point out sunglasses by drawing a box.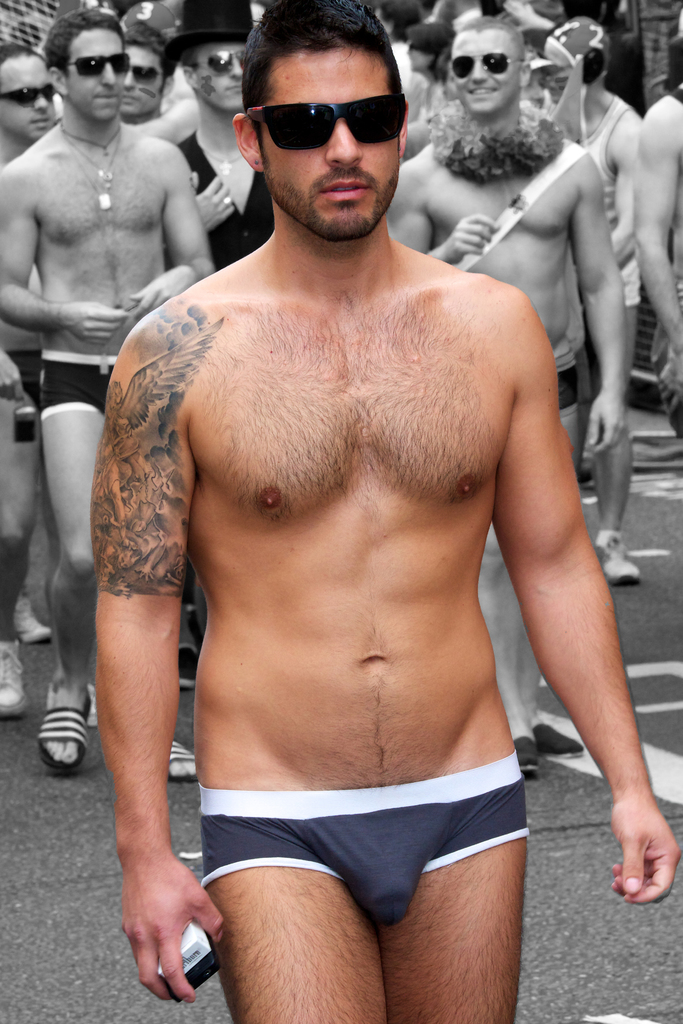
(187,49,236,76).
